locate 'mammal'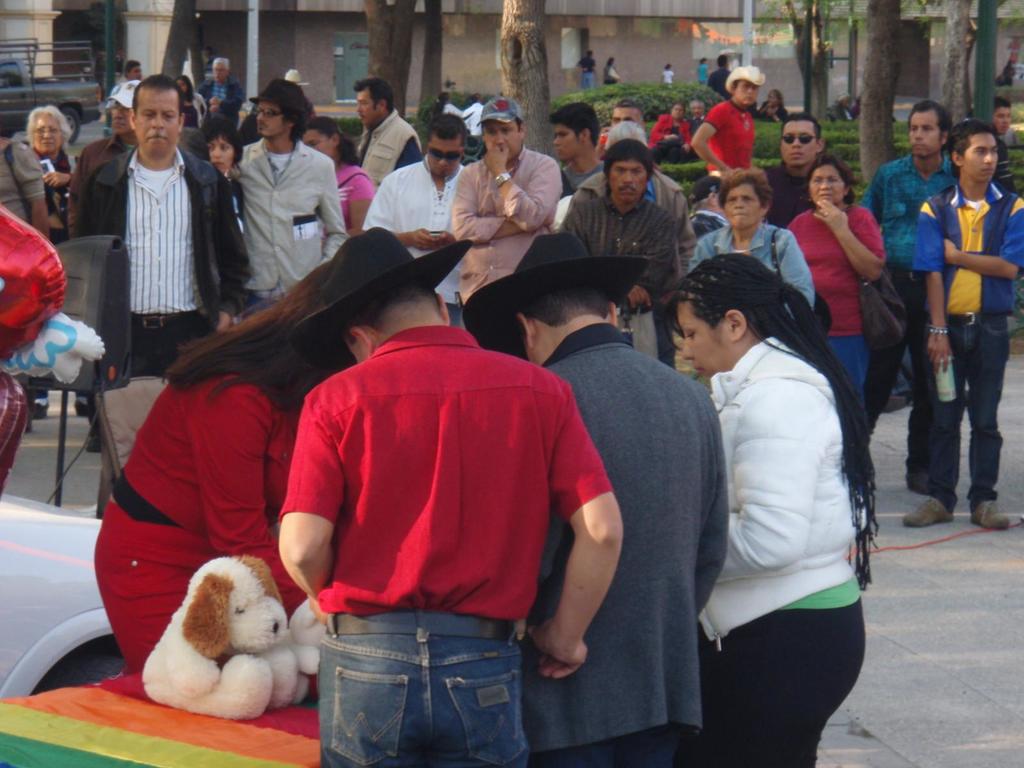
pyautogui.locateOnScreen(204, 49, 214, 66)
